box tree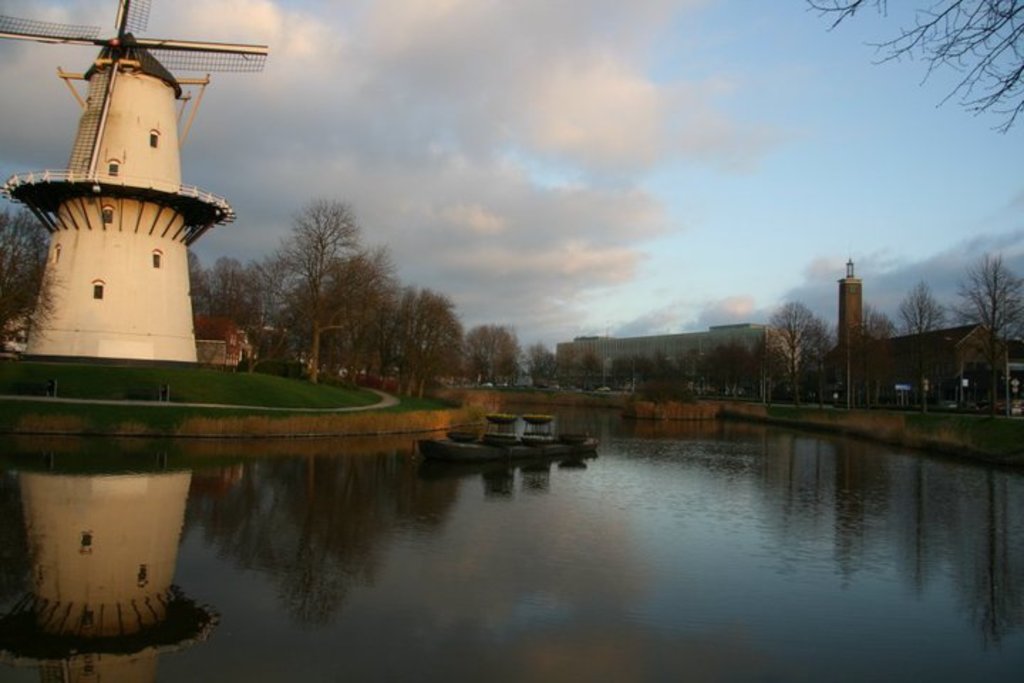
BBox(0, 209, 47, 329)
